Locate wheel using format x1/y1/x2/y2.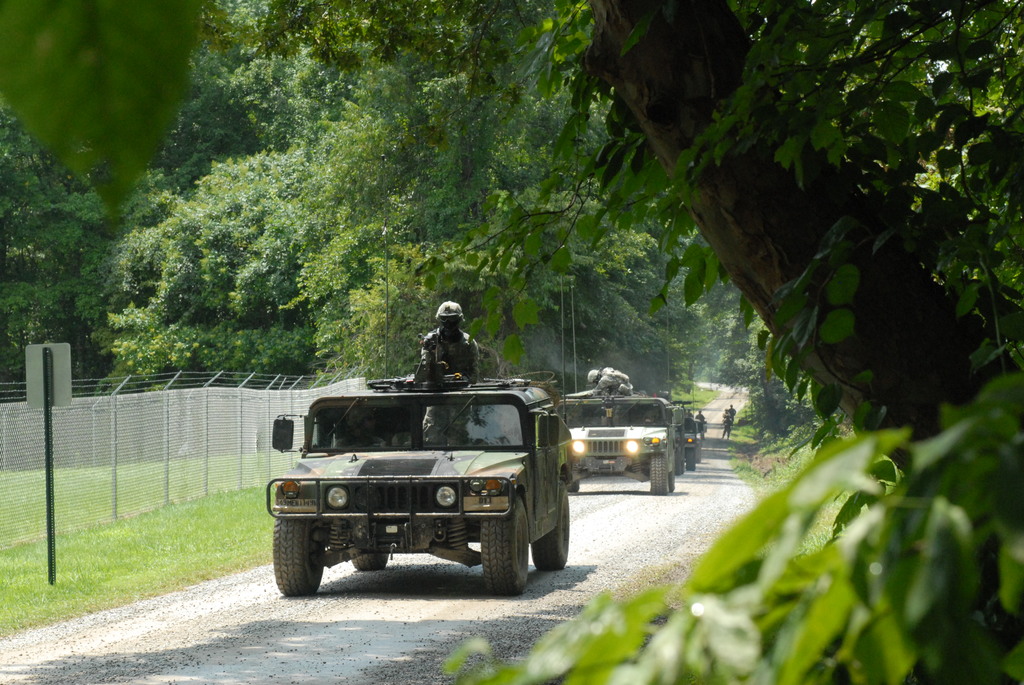
675/449/682/476.
